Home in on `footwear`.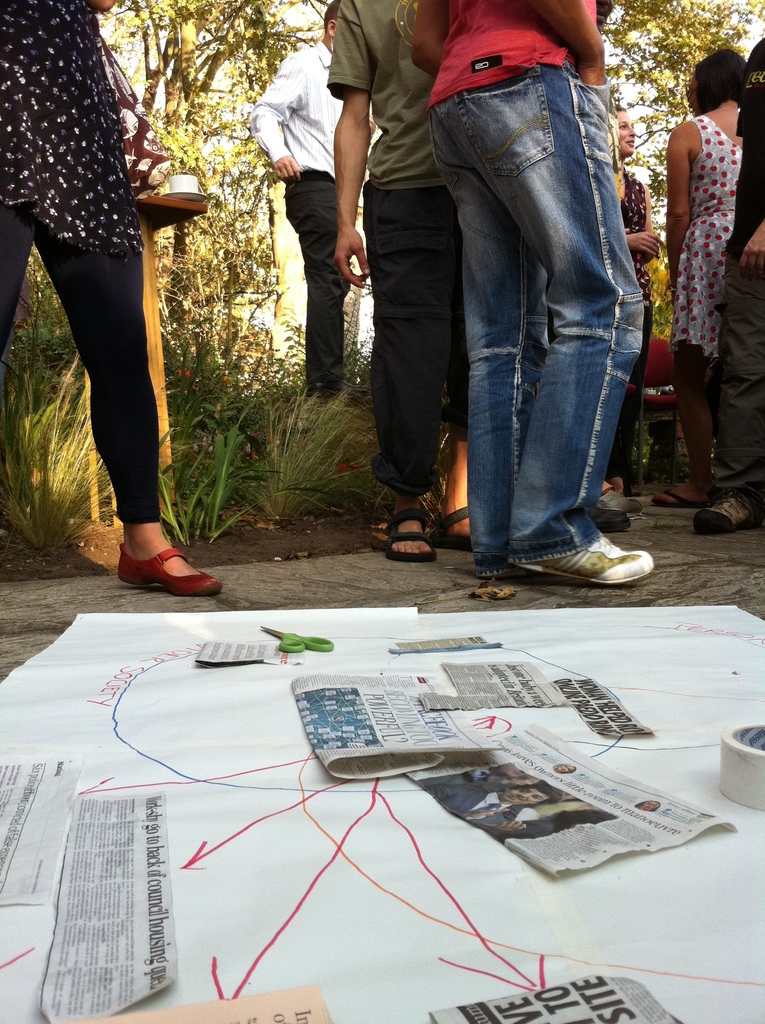
Homed in at bbox=[581, 503, 634, 538].
